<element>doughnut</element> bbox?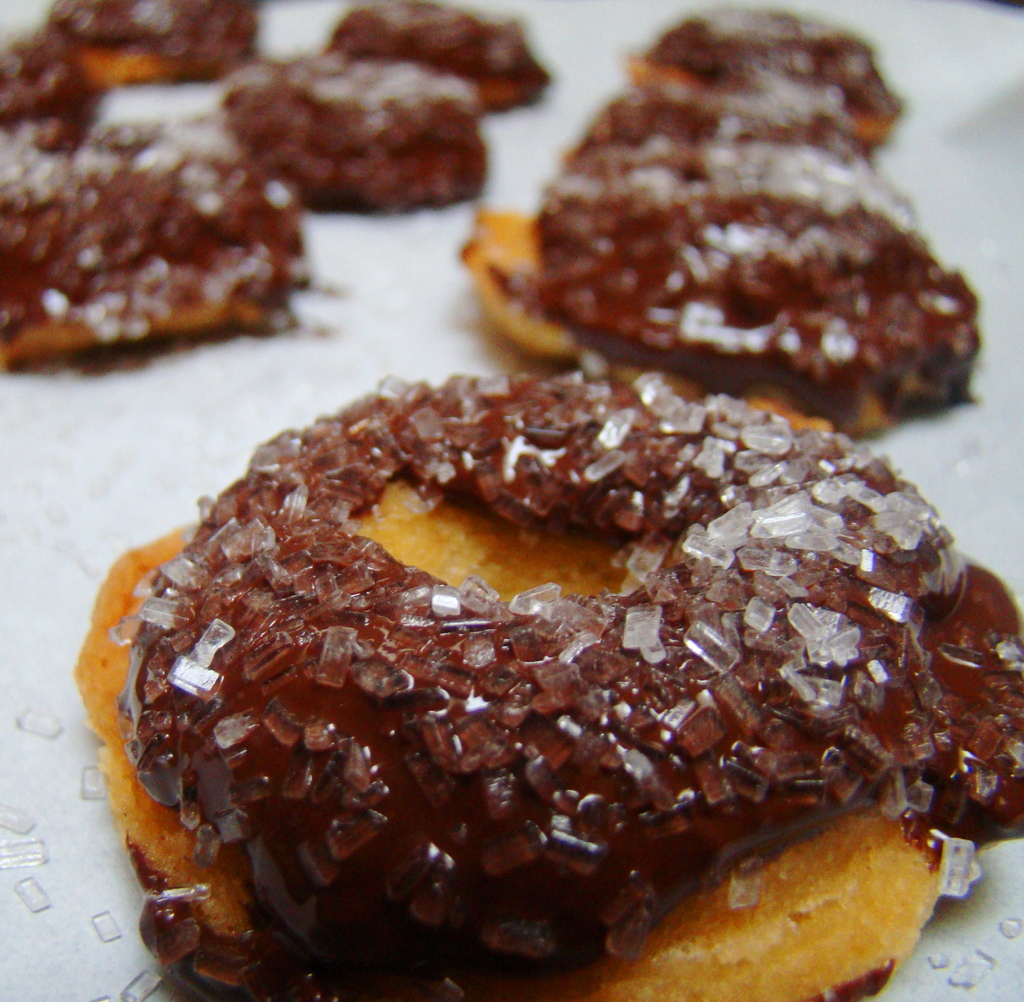
328, 0, 547, 106
